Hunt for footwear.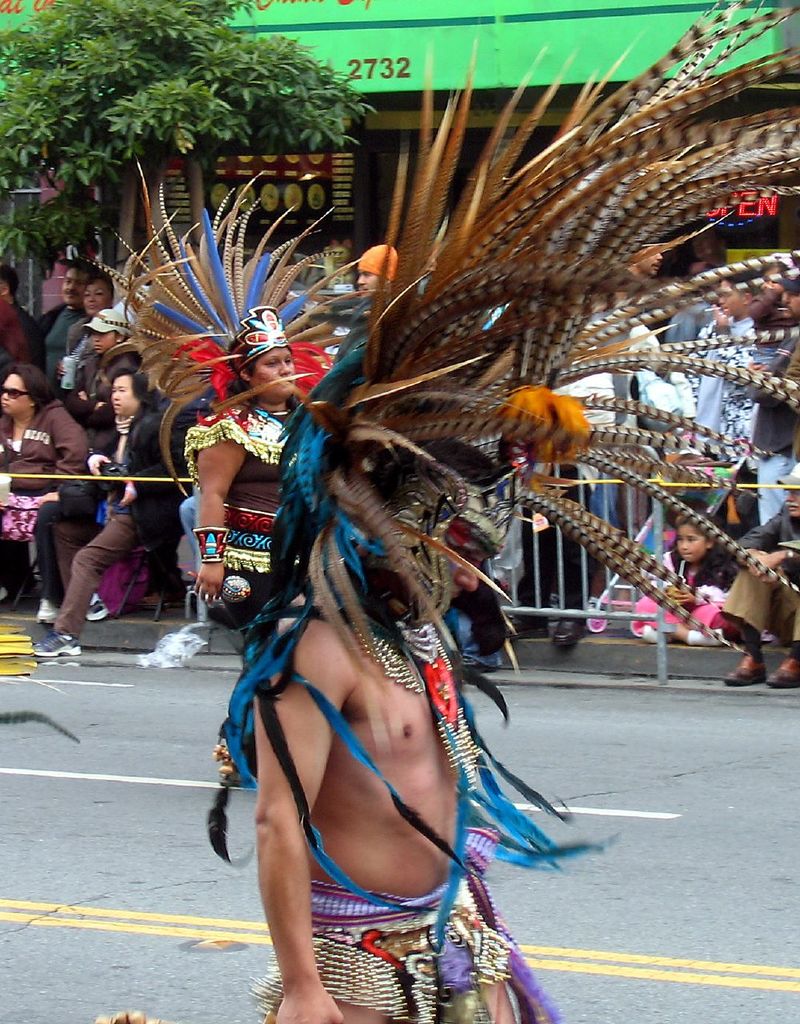
Hunted down at (x1=0, y1=582, x2=12, y2=603).
